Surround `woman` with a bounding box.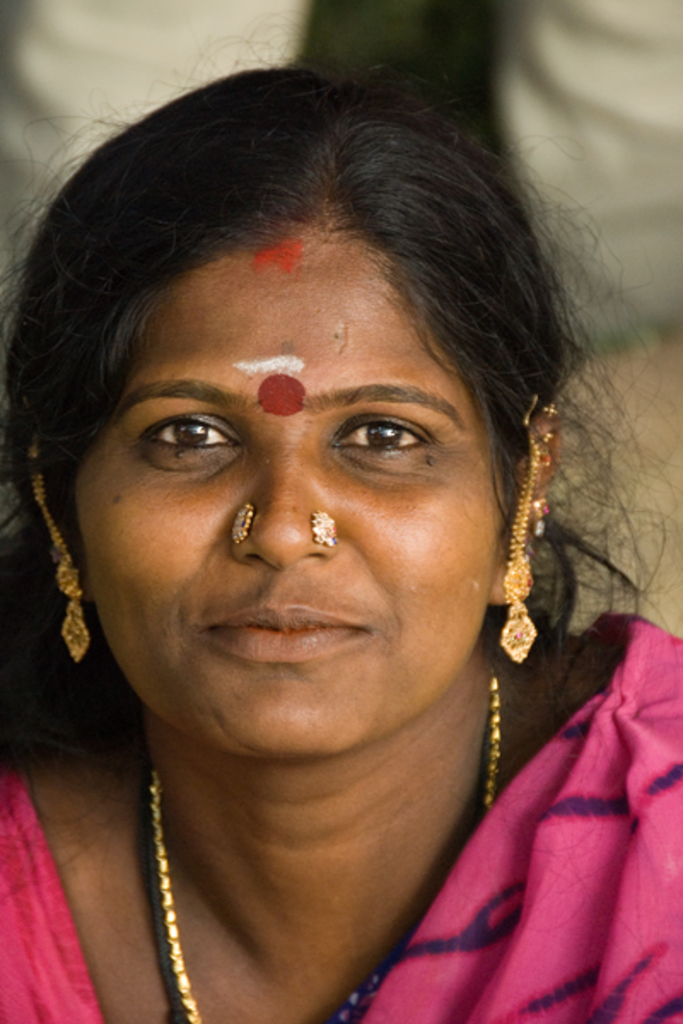
[left=0, top=53, right=663, bottom=1023].
